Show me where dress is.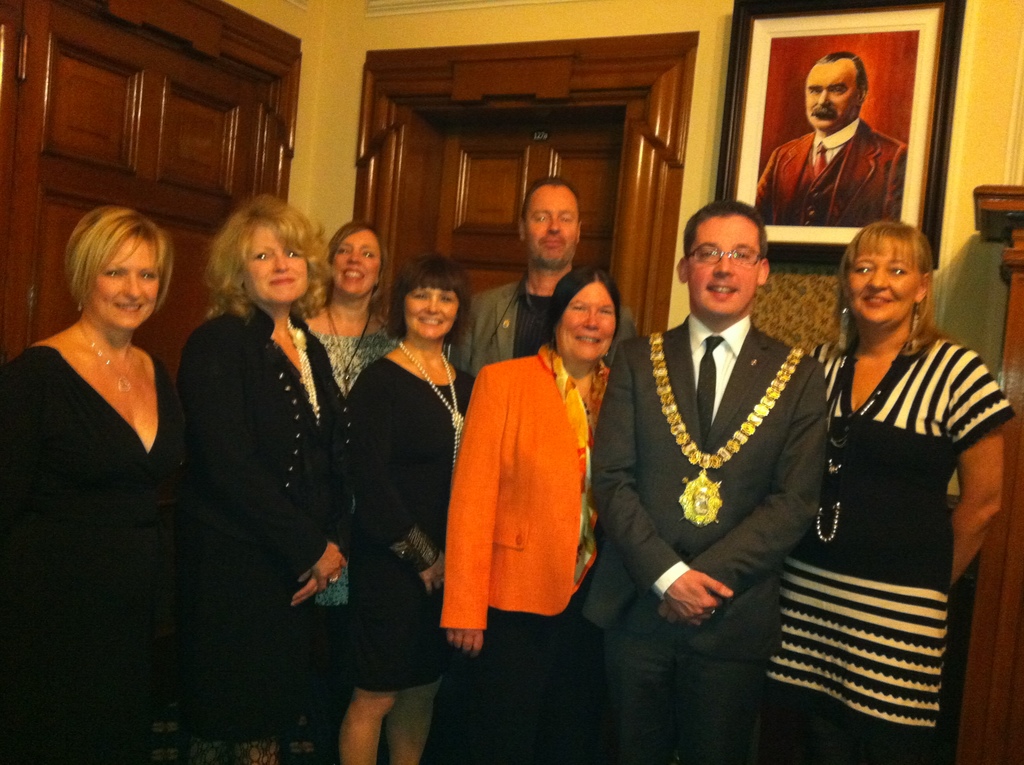
dress is at x1=312, y1=331, x2=394, y2=613.
